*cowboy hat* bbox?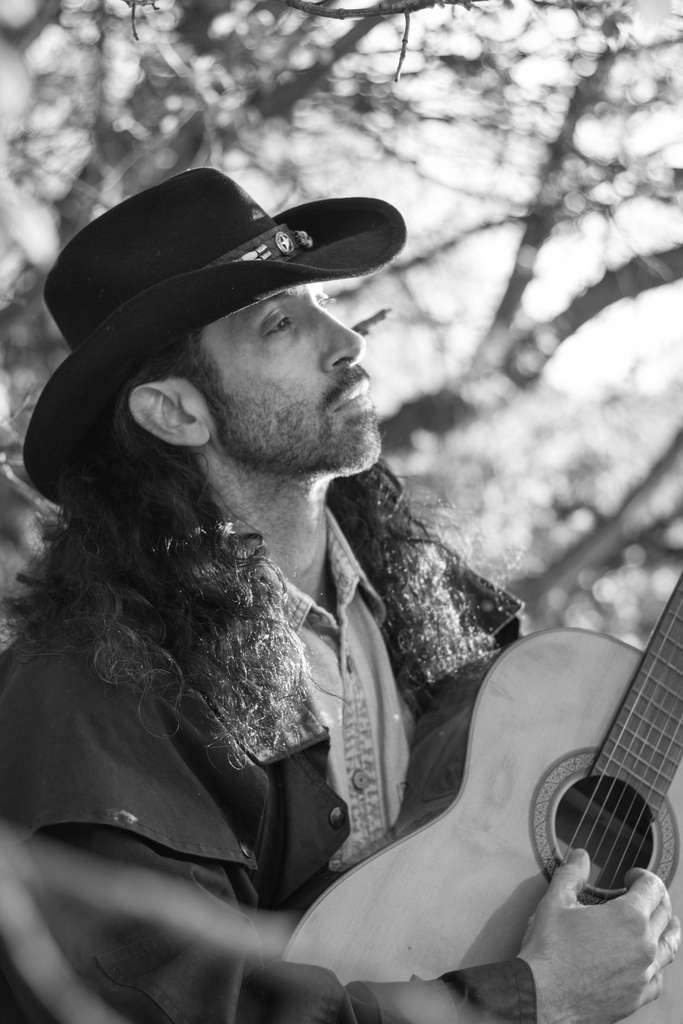
box=[29, 163, 415, 467]
